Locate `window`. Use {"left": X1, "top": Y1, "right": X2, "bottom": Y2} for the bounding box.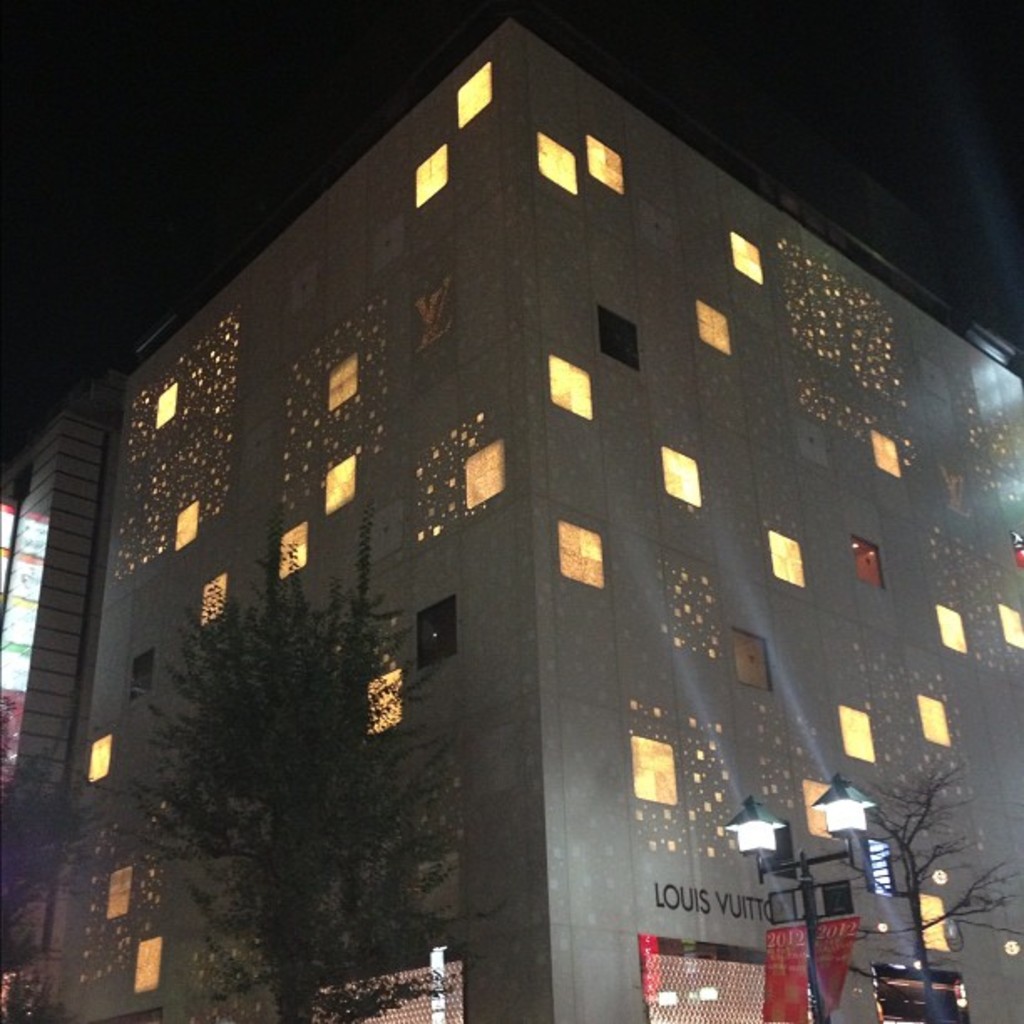
{"left": 937, "top": 599, "right": 970, "bottom": 658}.
